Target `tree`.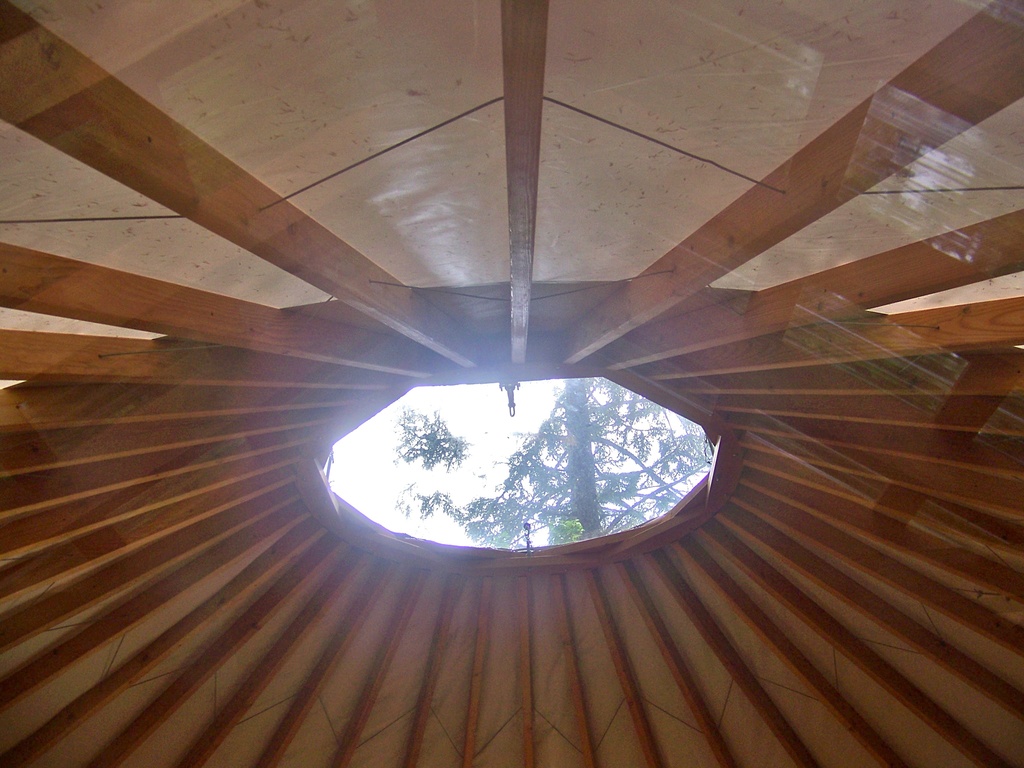
Target region: [389, 377, 715, 546].
